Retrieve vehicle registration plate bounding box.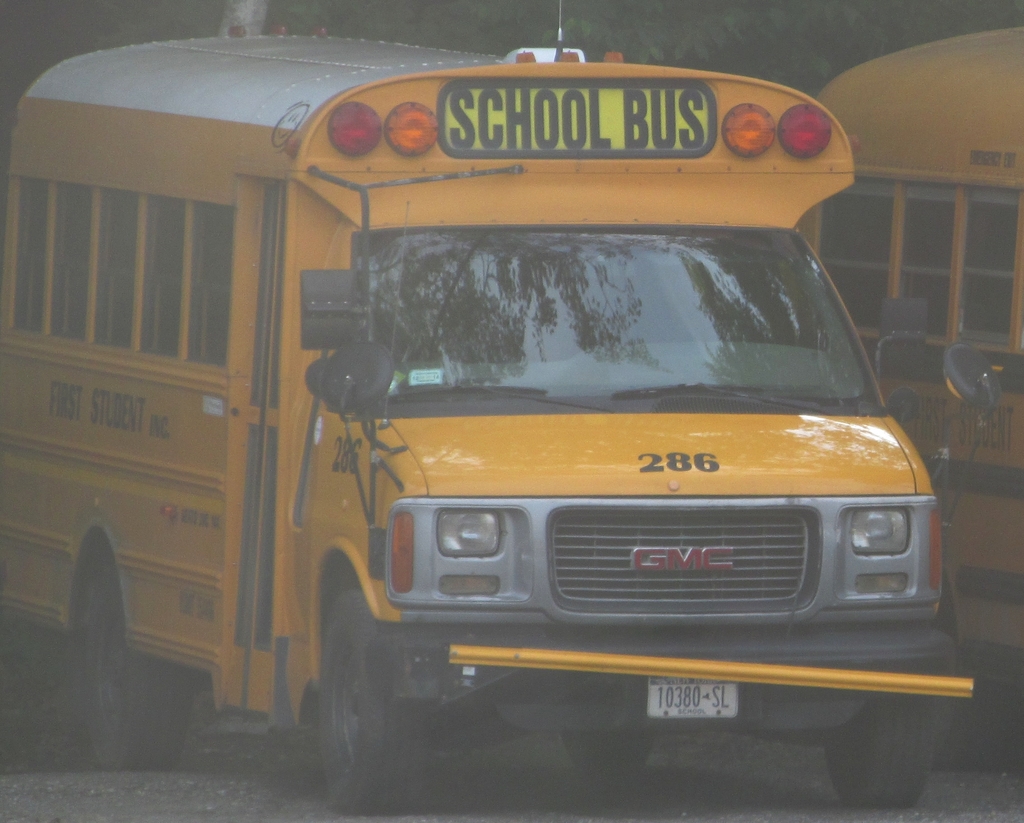
Bounding box: [647,673,739,719].
